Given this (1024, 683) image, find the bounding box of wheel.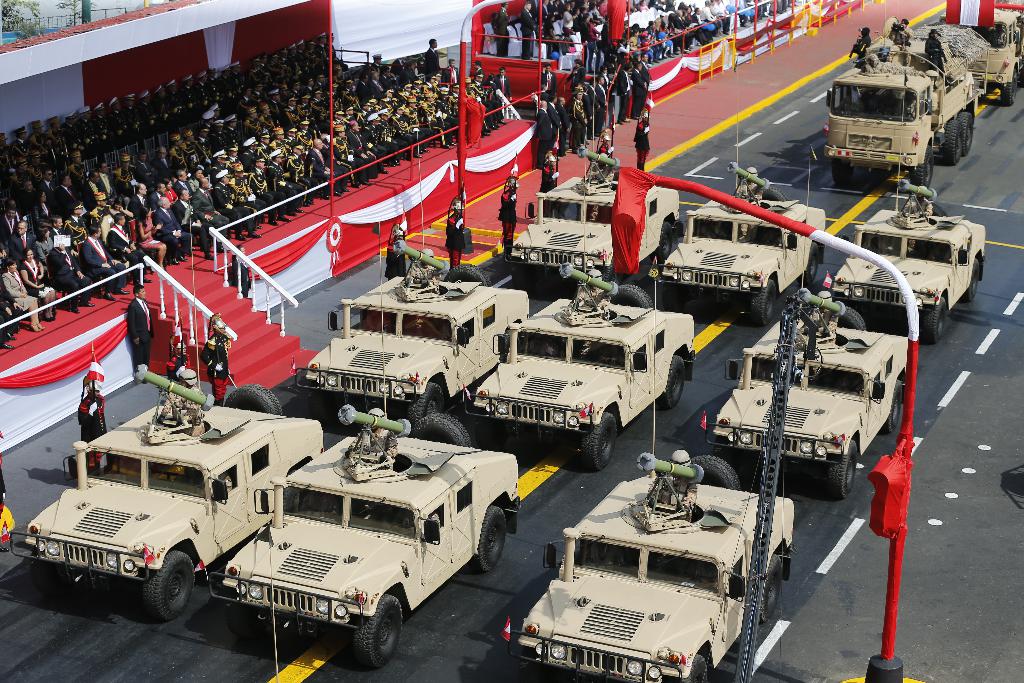
x1=395 y1=382 x2=444 y2=416.
